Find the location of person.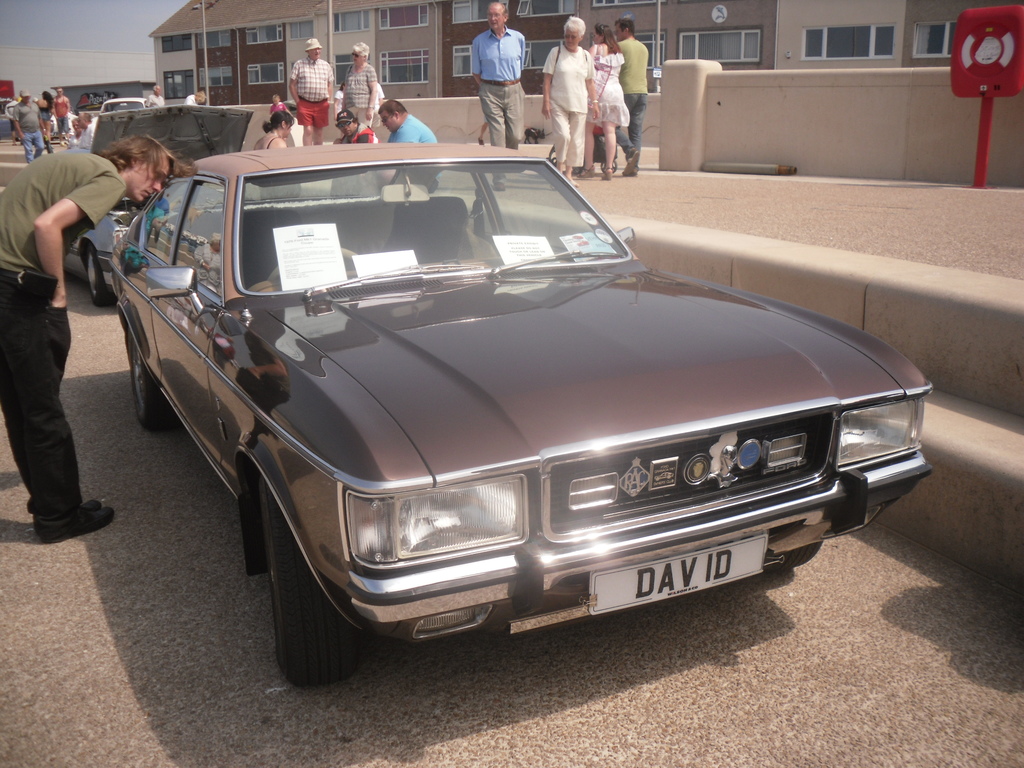
Location: <box>143,86,166,109</box>.
